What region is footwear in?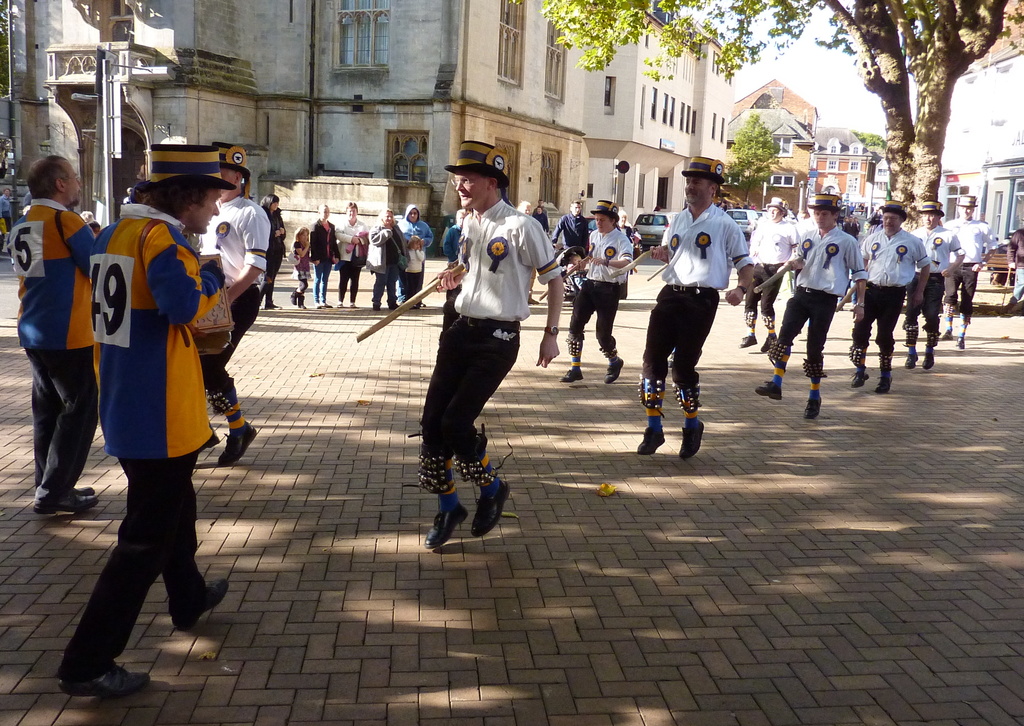
Rect(351, 301, 356, 307).
